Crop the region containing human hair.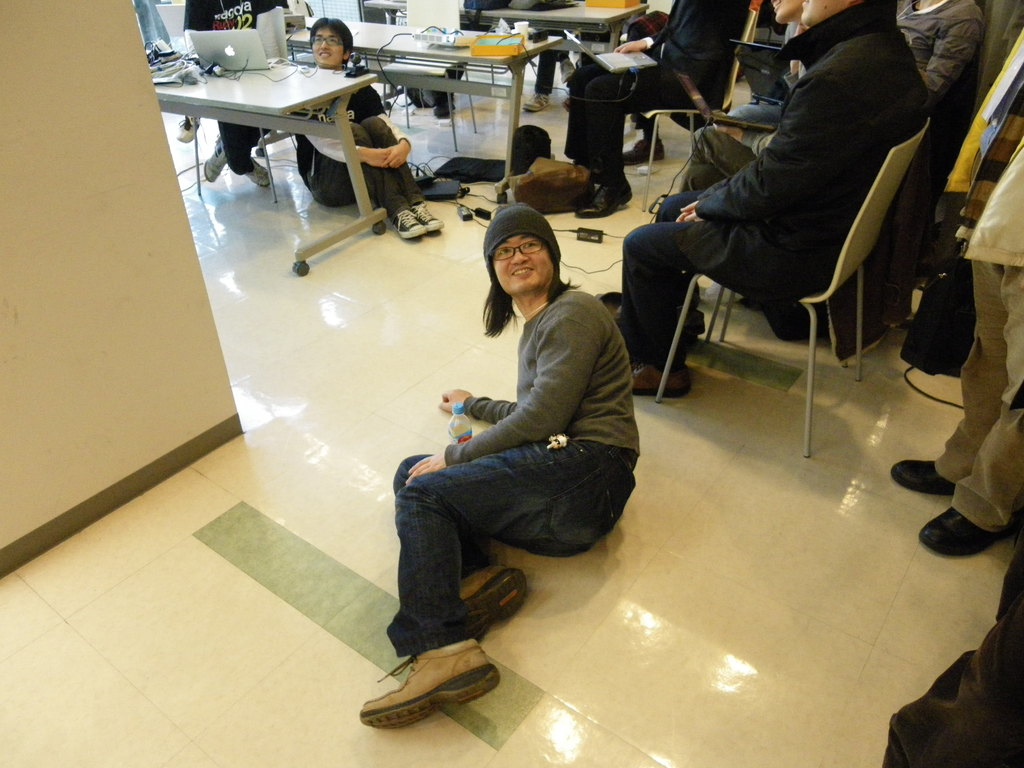
Crop region: l=308, t=15, r=355, b=56.
